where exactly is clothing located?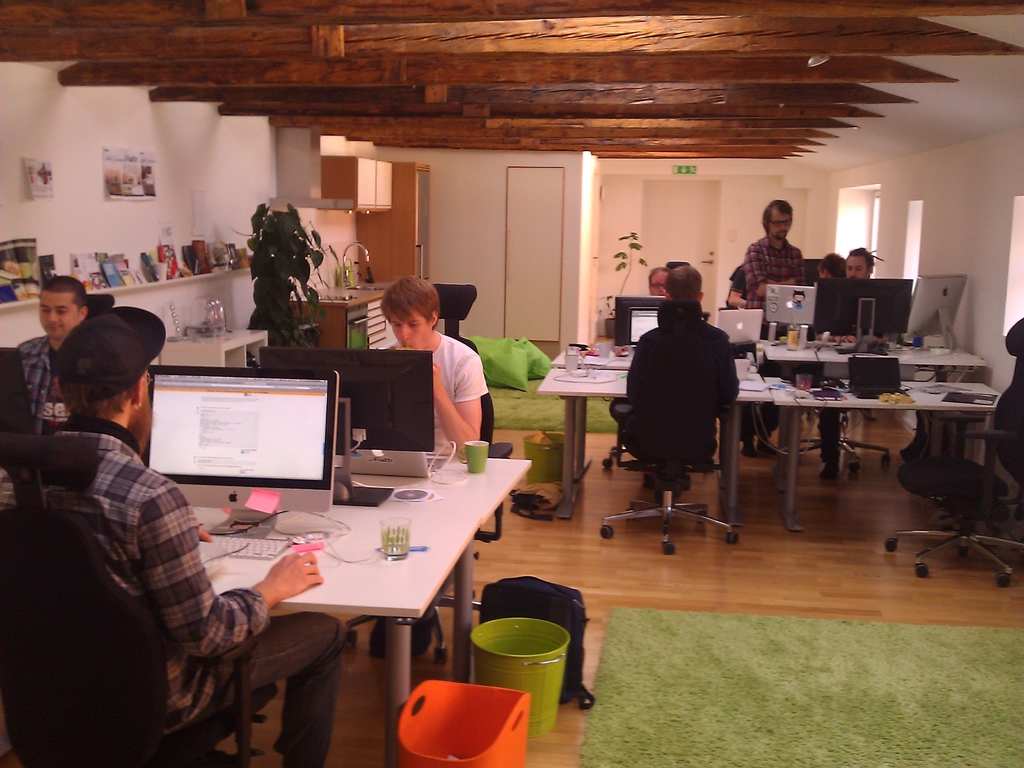
Its bounding box is 742,233,805,308.
